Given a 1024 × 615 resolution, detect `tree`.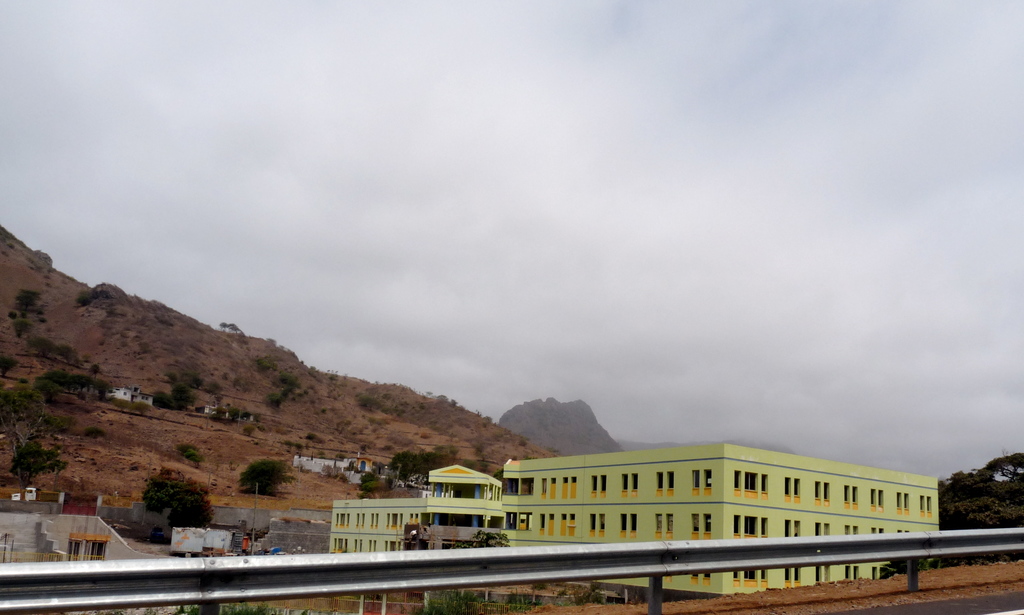
<region>236, 465, 296, 495</region>.
